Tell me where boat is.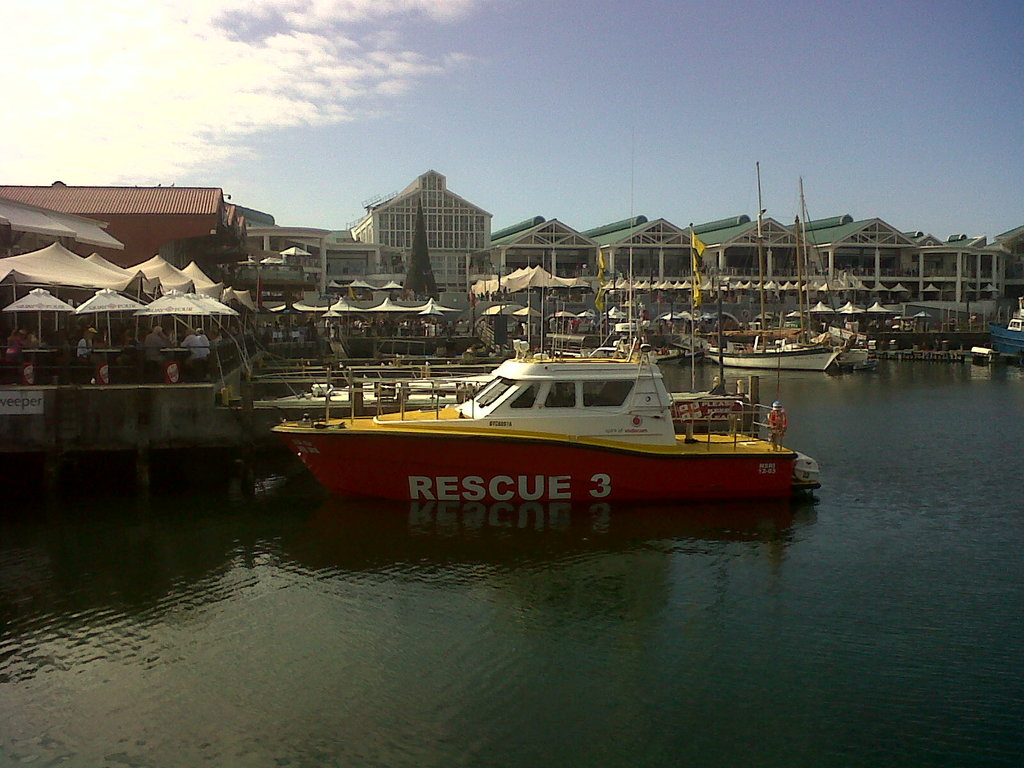
boat is at bbox(705, 158, 870, 369).
